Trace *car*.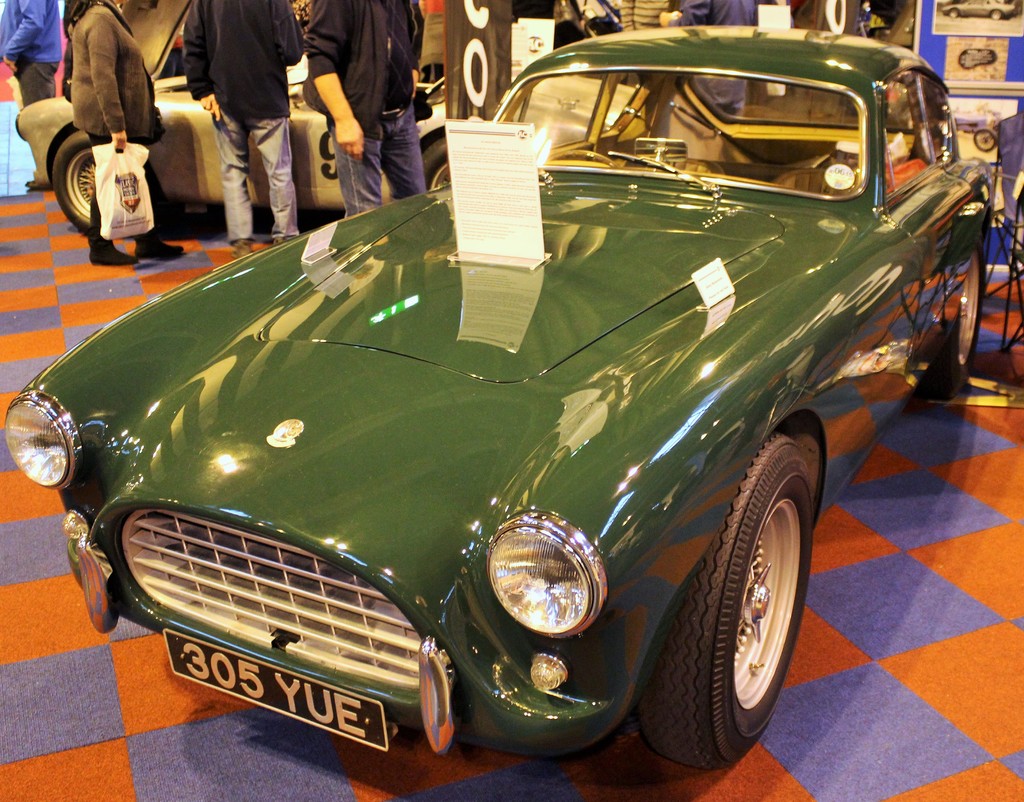
Traced to bbox=(4, 24, 996, 772).
